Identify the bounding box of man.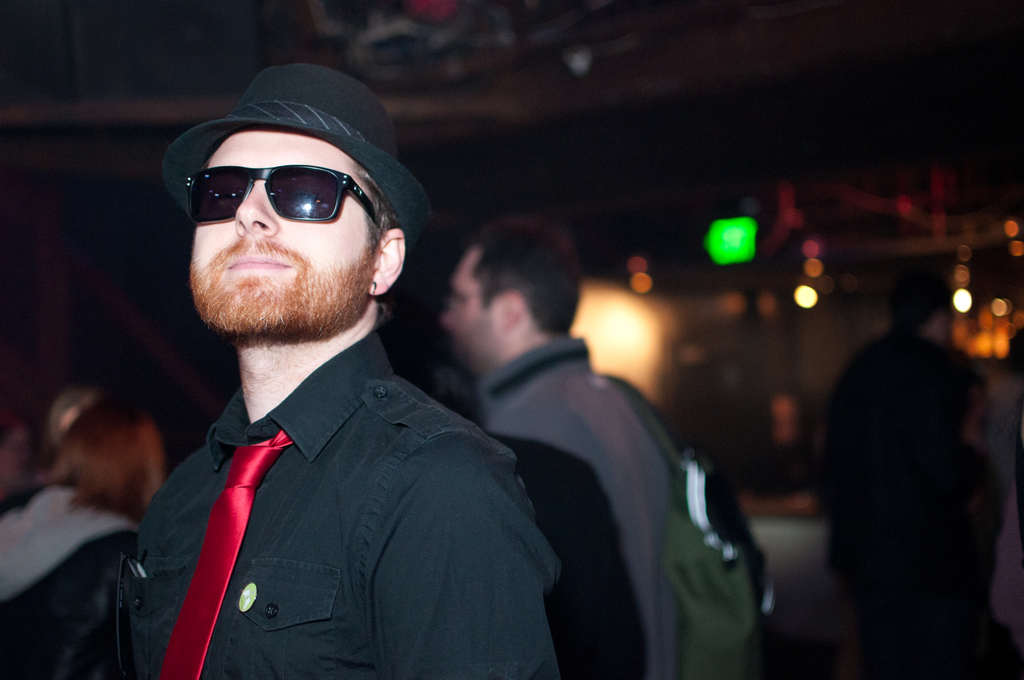
[x1=437, y1=211, x2=768, y2=679].
